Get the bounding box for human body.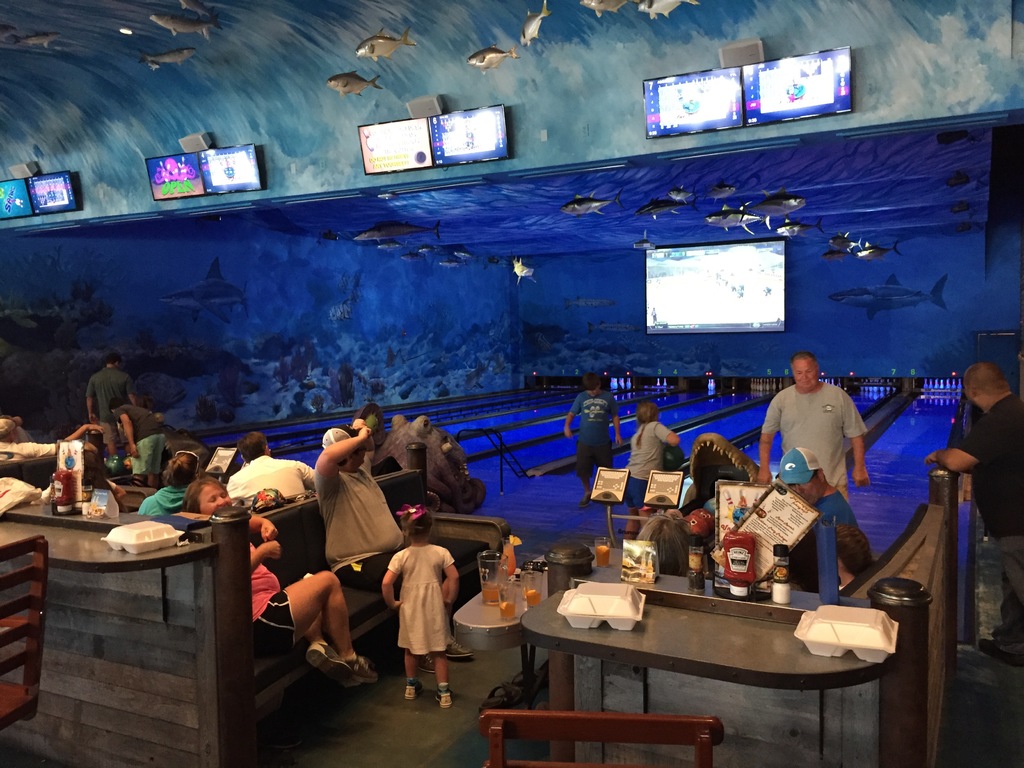
<bbox>381, 532, 465, 712</bbox>.
